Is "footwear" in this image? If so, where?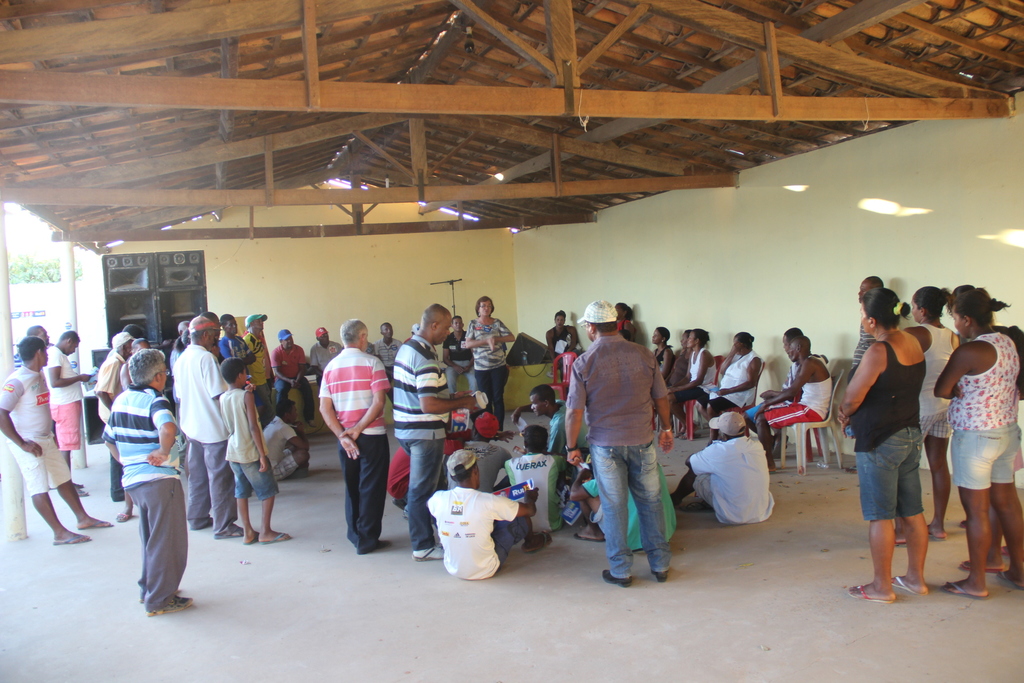
Yes, at crop(940, 582, 992, 598).
